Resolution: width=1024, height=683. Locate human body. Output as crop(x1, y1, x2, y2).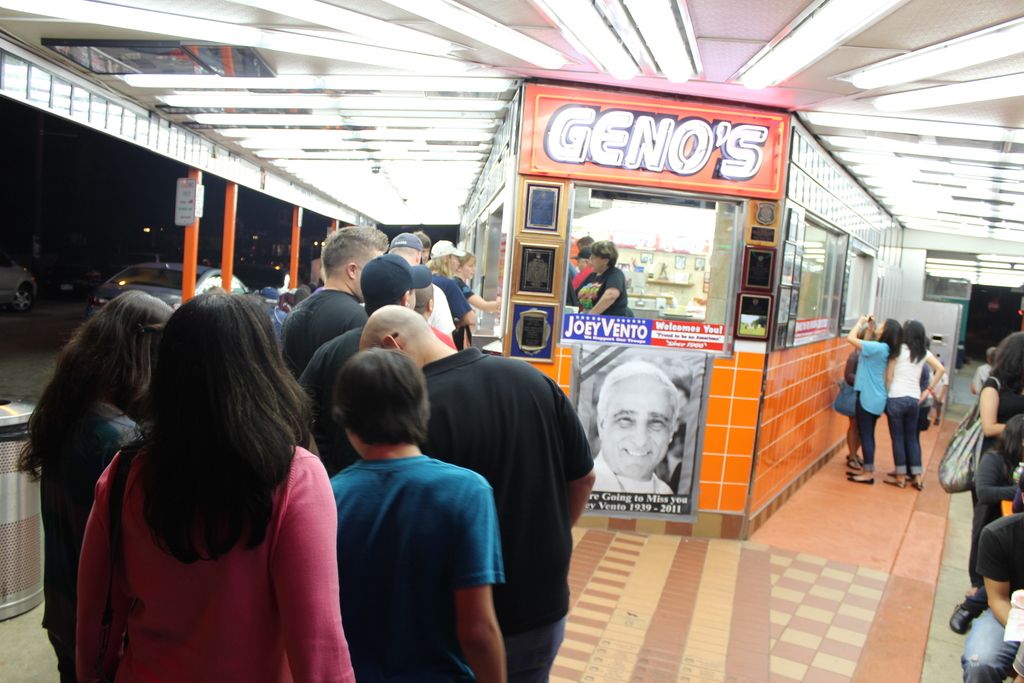
crop(38, 397, 141, 682).
